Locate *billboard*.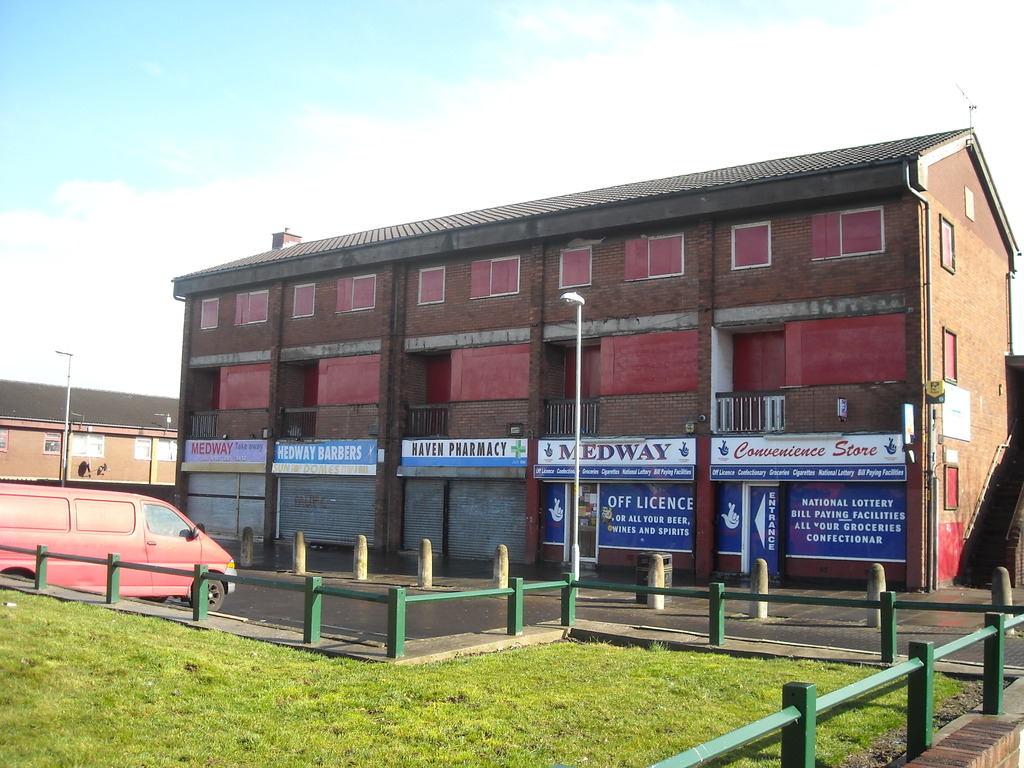
Bounding box: x1=781, y1=487, x2=899, y2=567.
